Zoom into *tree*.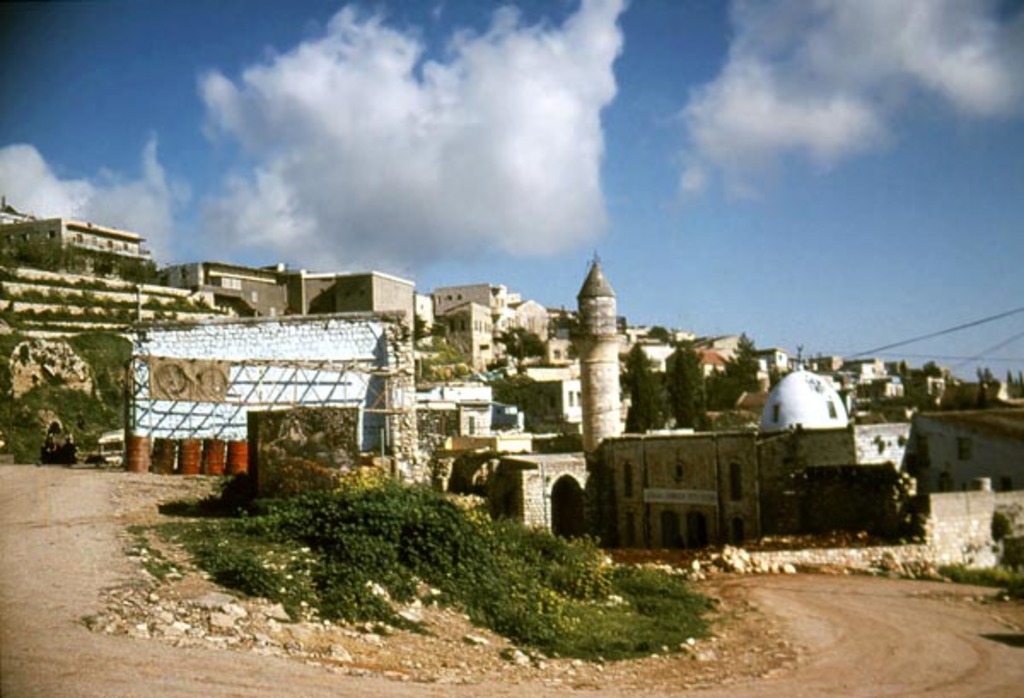
Zoom target: pyautogui.locateOnScreen(495, 323, 546, 386).
